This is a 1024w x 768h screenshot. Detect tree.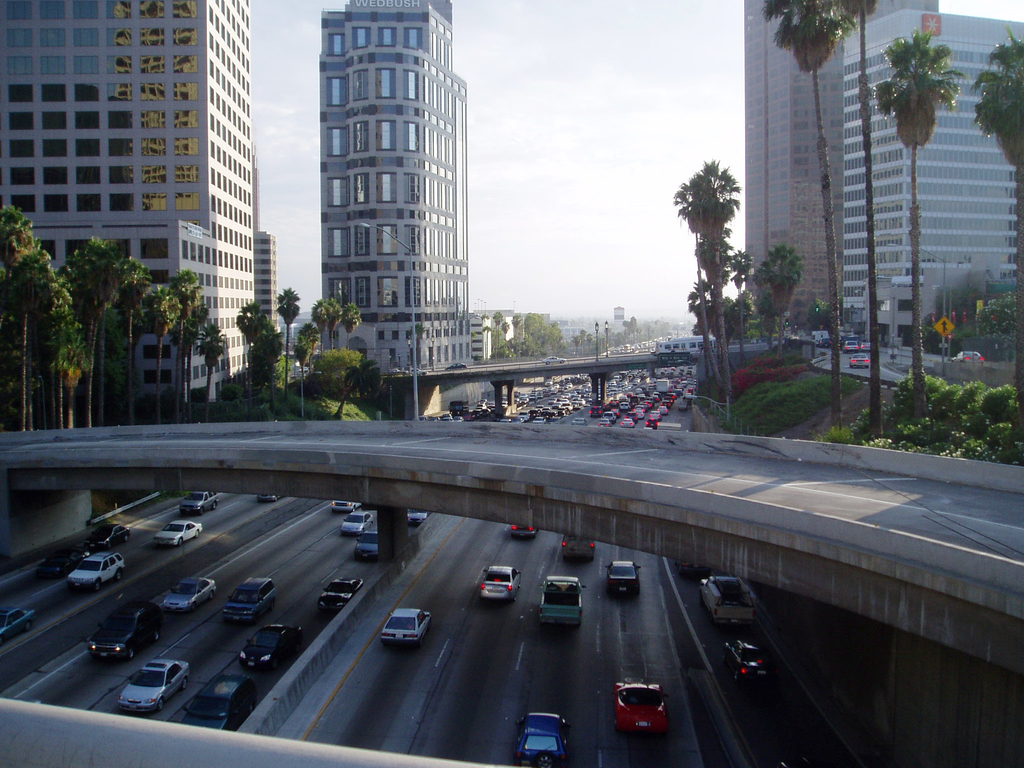
<region>691, 225, 737, 418</region>.
